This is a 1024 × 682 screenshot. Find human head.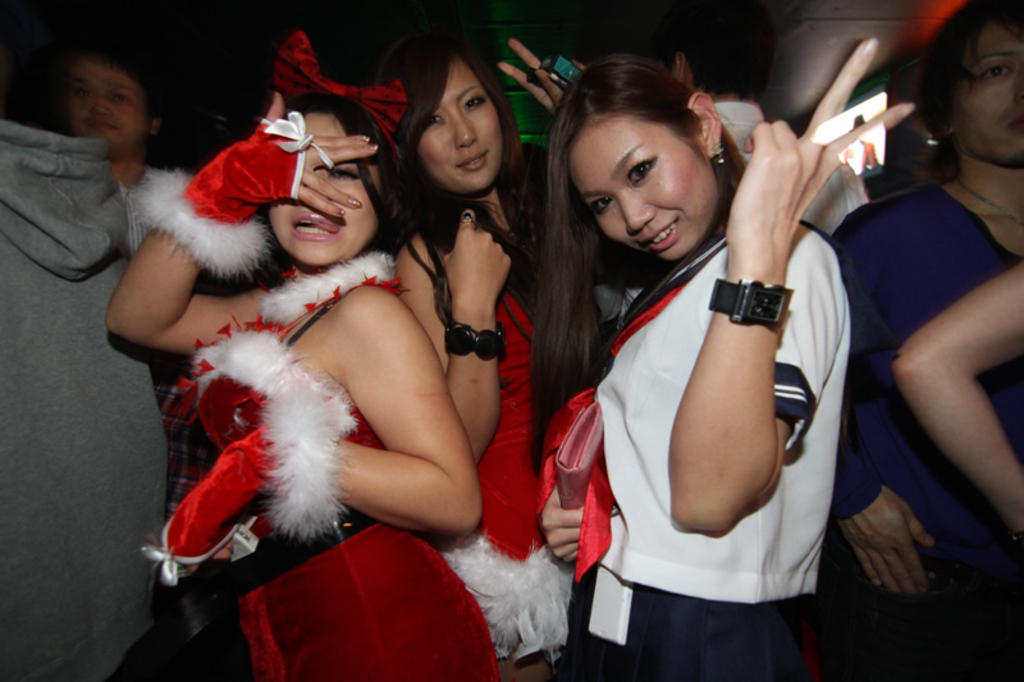
Bounding box: detection(252, 109, 403, 253).
